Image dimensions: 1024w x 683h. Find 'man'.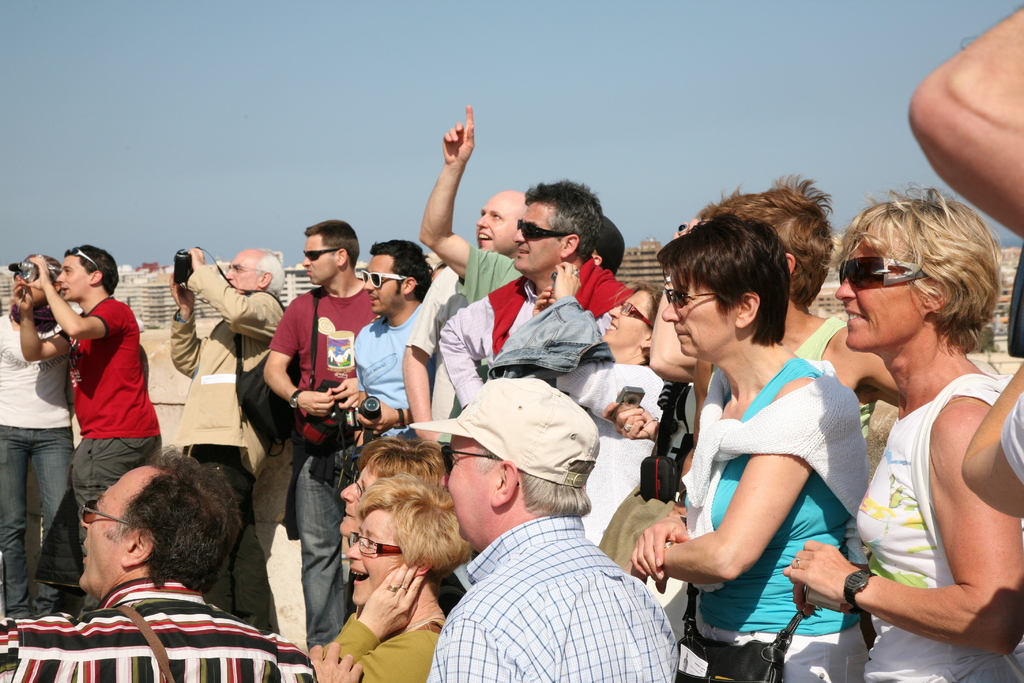
[x1=0, y1=255, x2=77, y2=619].
